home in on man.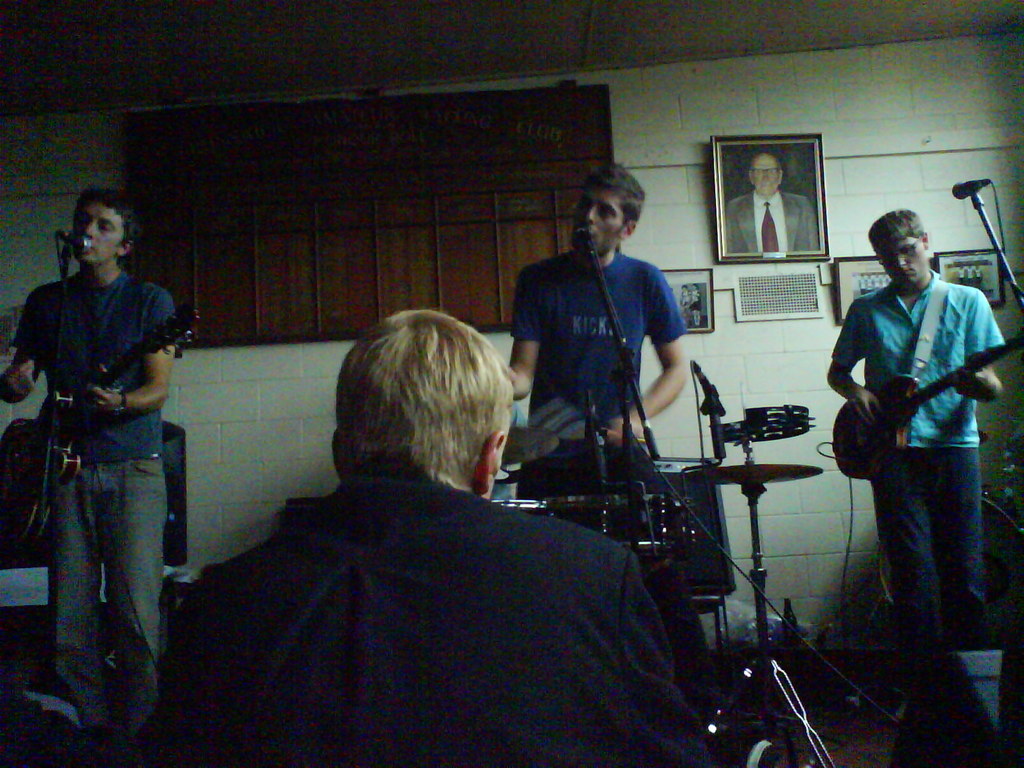
Homed in at box(173, 307, 709, 767).
